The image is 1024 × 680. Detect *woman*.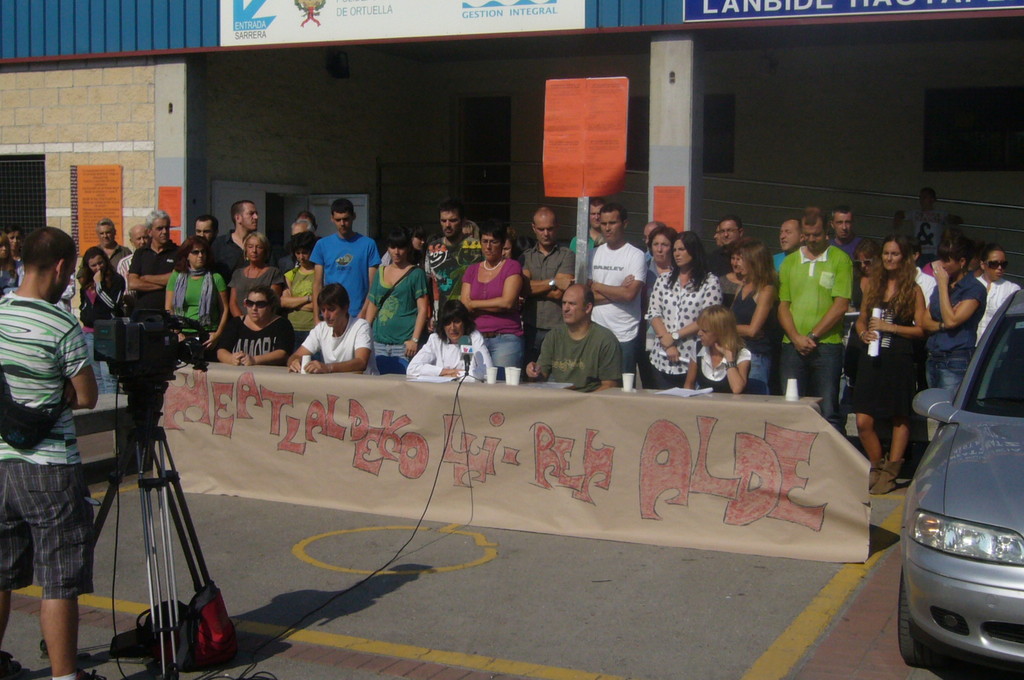
Detection: region(364, 229, 433, 374).
